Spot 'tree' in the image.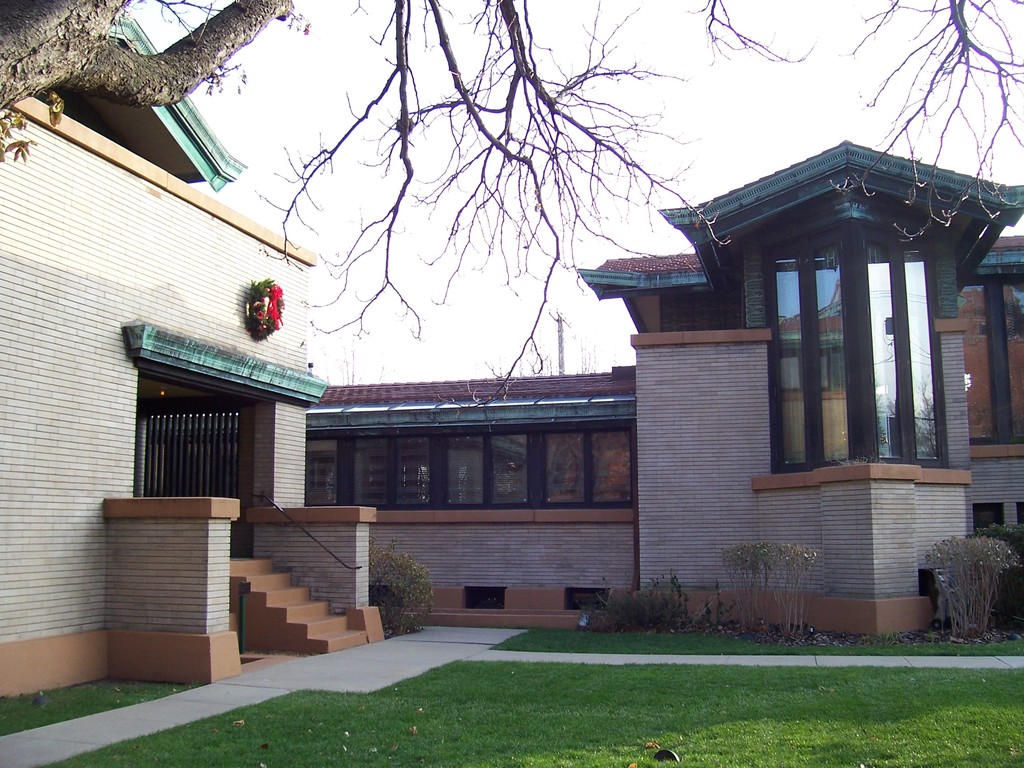
'tree' found at BBox(0, 0, 1023, 397).
